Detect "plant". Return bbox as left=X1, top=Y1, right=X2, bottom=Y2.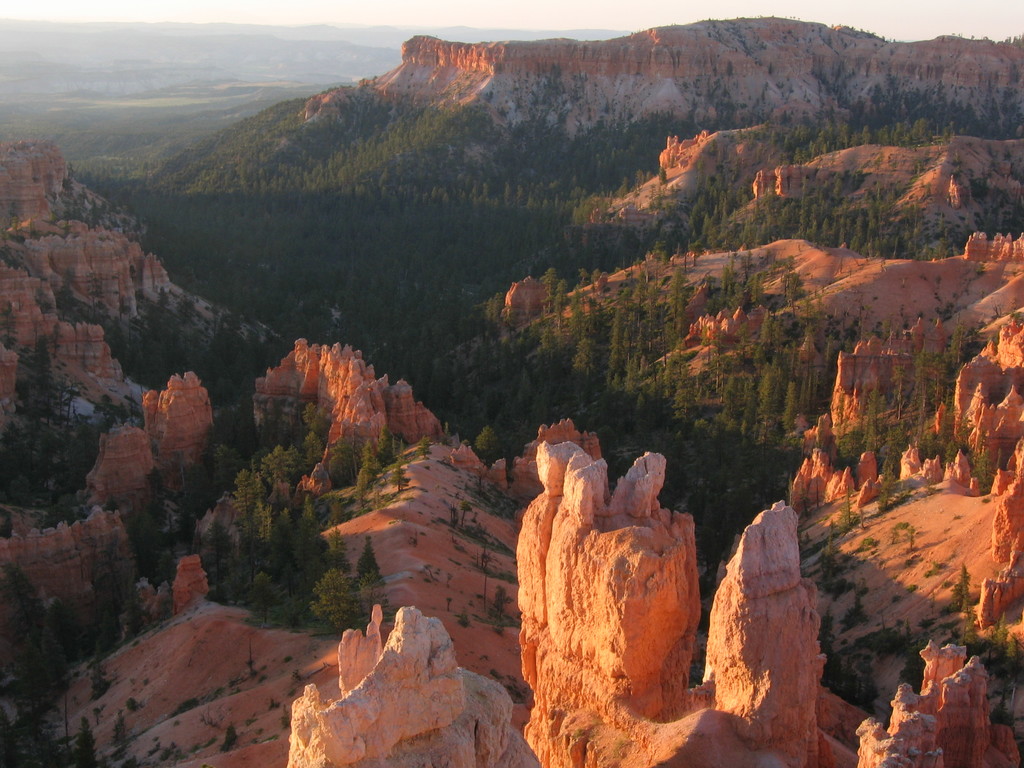
left=808, top=531, right=812, bottom=538.
